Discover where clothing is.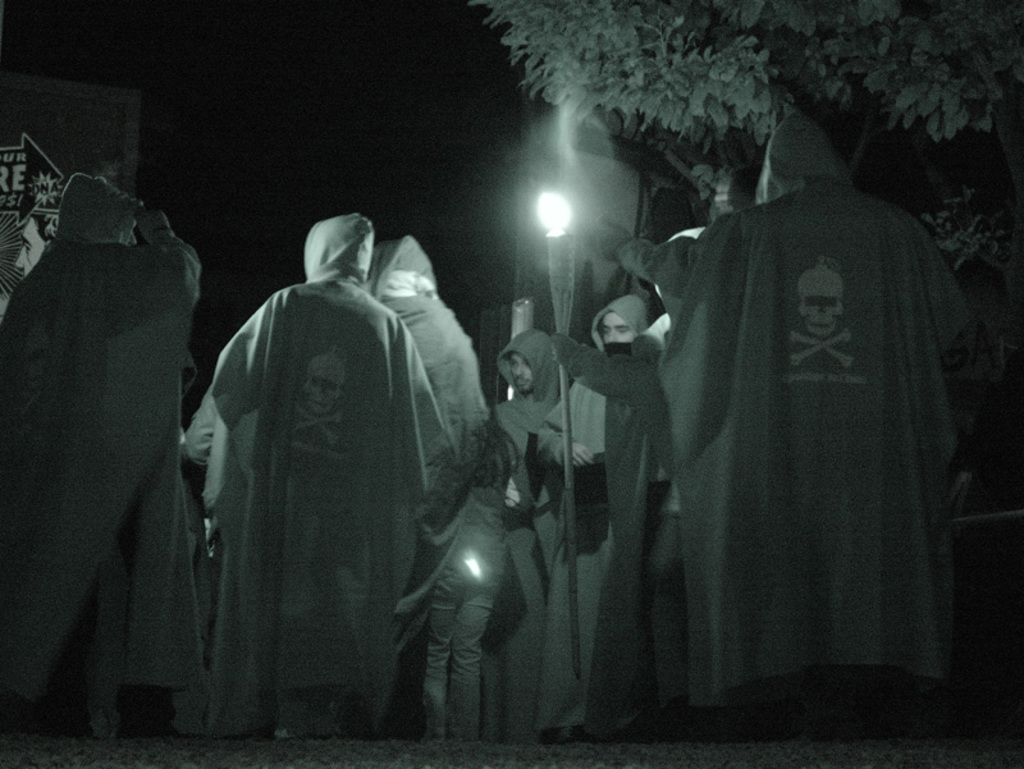
Discovered at 415 418 512 750.
